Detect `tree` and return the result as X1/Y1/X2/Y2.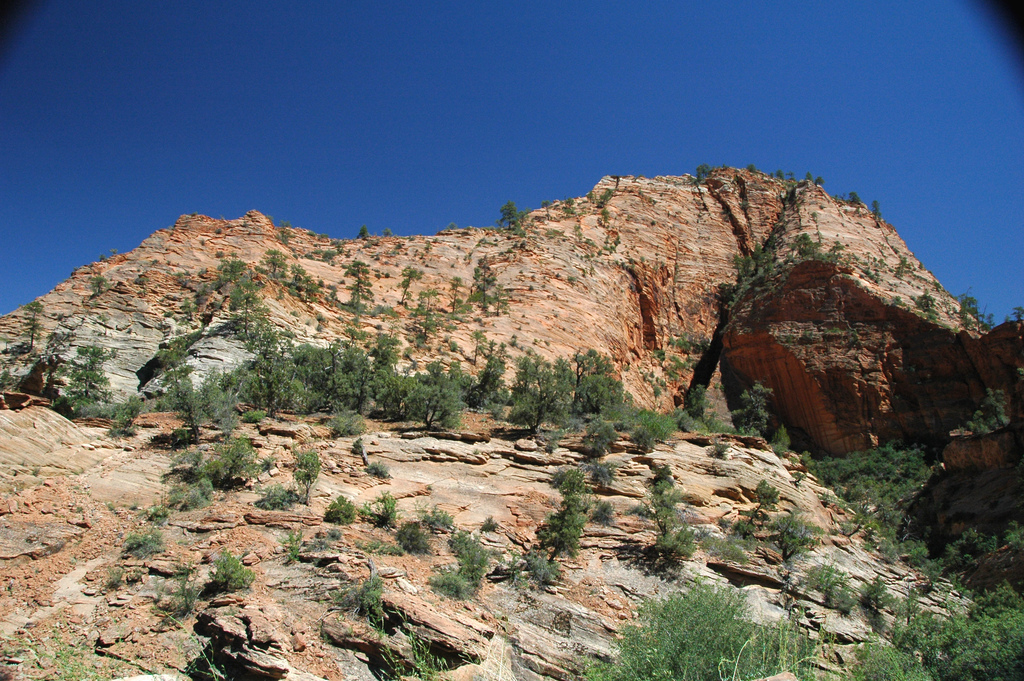
264/249/281/284.
